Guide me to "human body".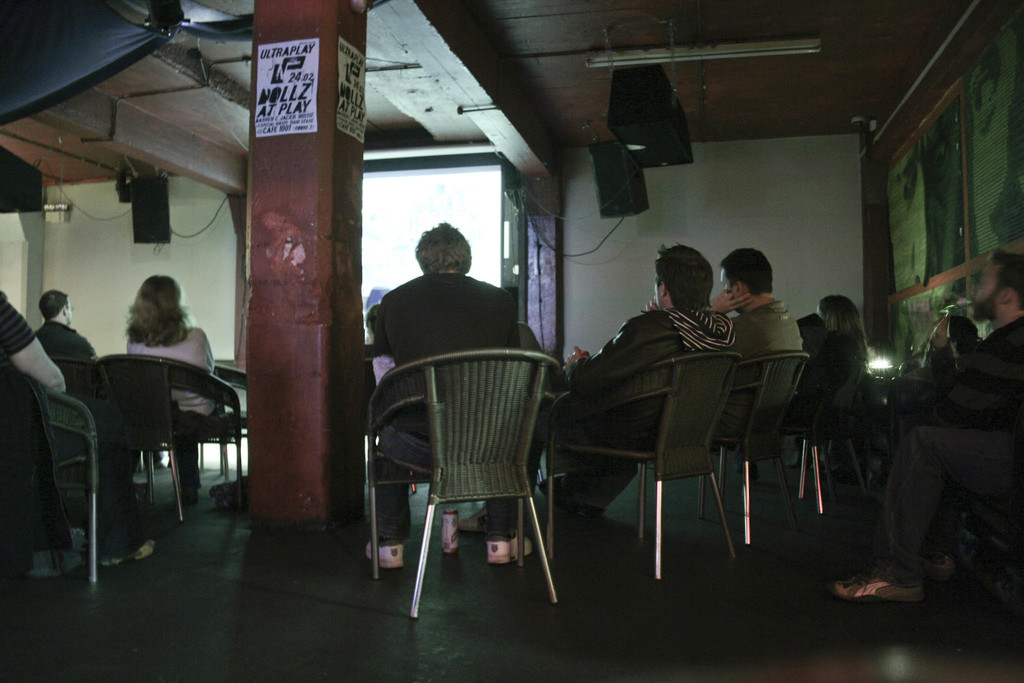
Guidance: (left=120, top=270, right=223, bottom=513).
